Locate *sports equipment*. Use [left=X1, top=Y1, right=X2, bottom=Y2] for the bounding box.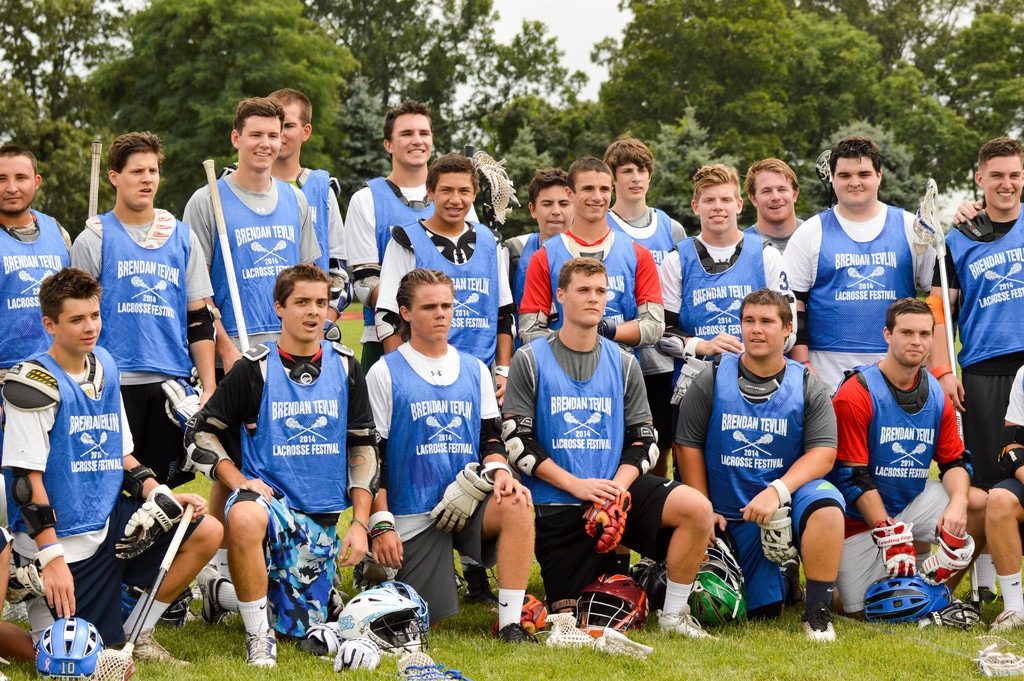
[left=679, top=539, right=750, bottom=627].
